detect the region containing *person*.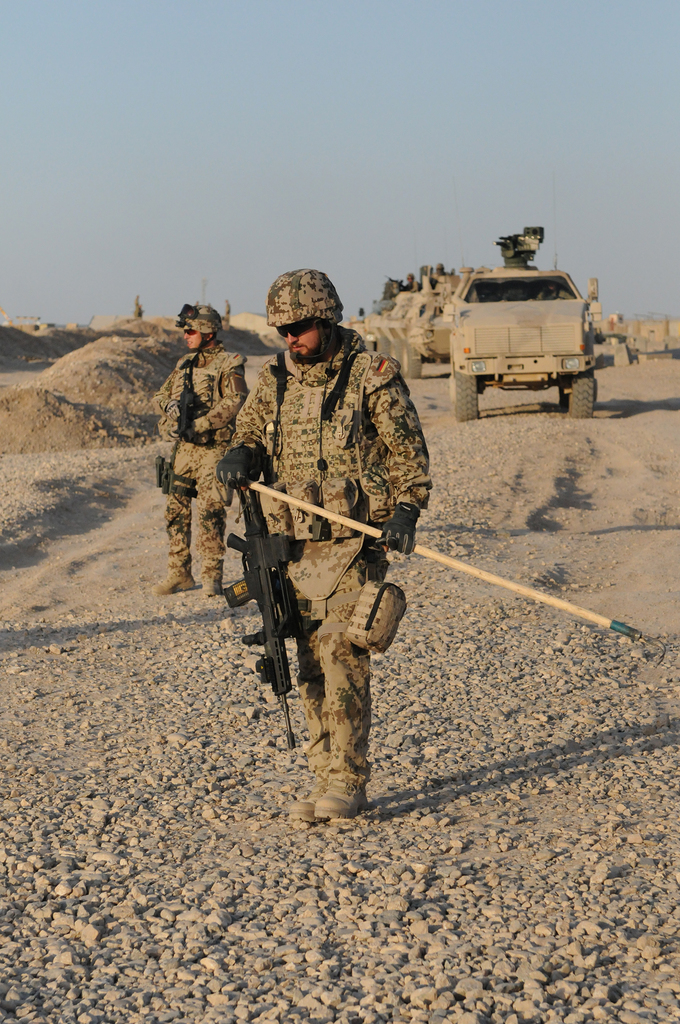
bbox=(406, 273, 418, 292).
